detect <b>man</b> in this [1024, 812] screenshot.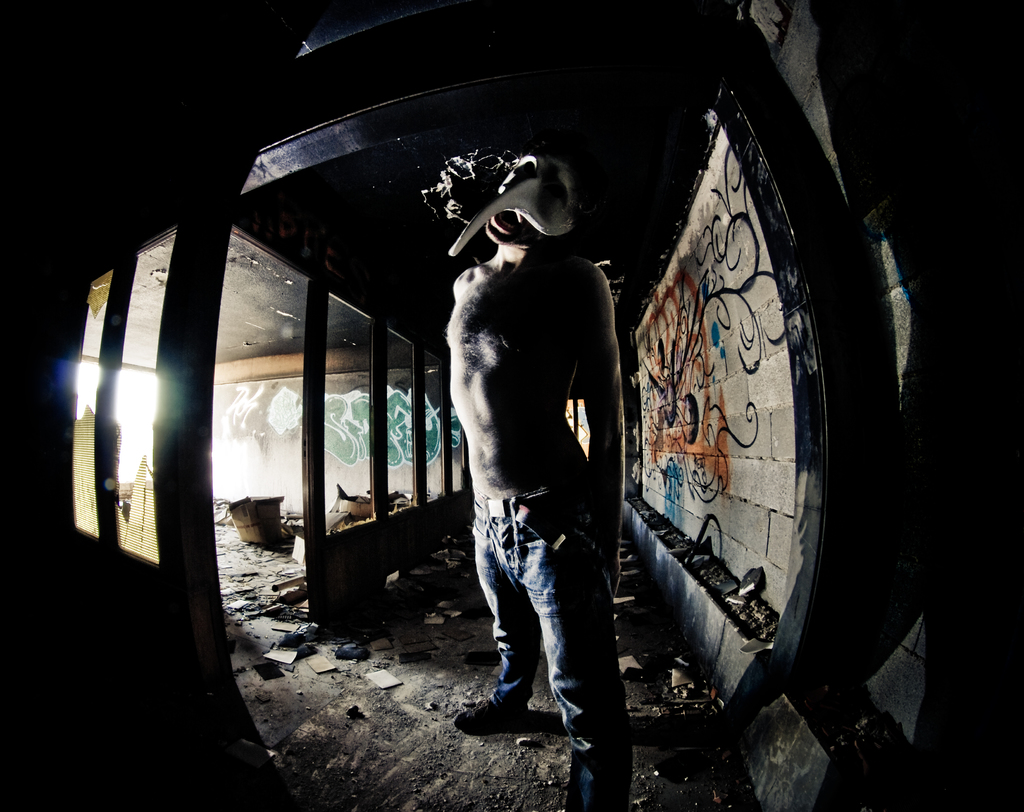
Detection: crop(442, 149, 636, 811).
